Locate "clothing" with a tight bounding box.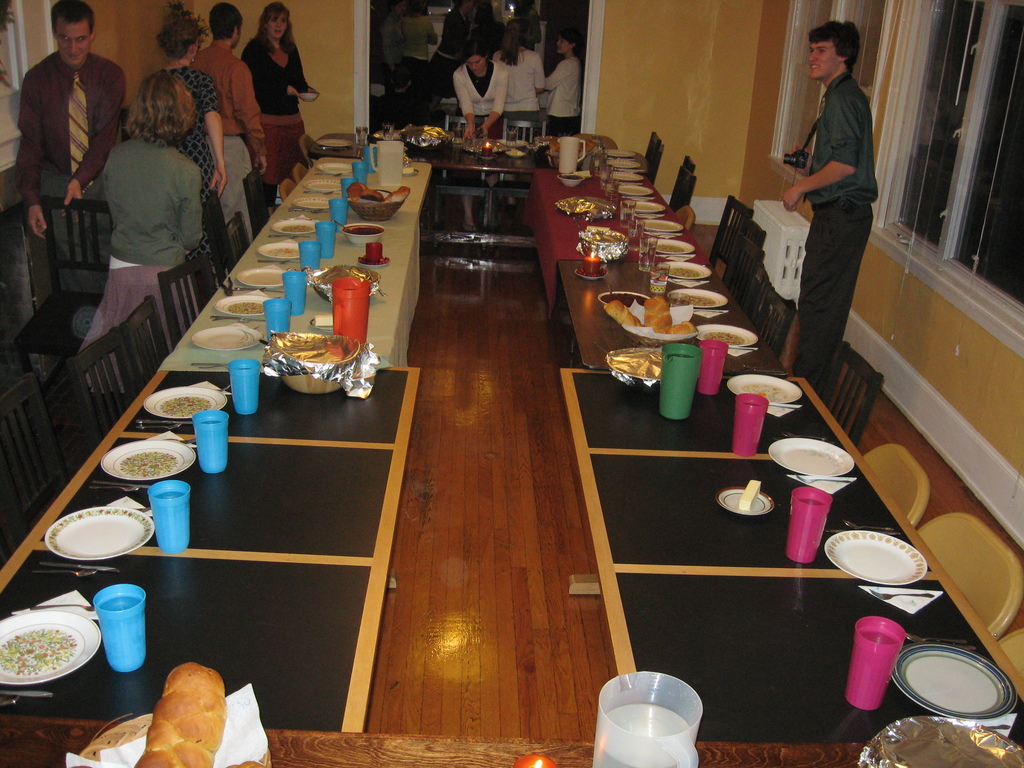
503/42/552/127.
